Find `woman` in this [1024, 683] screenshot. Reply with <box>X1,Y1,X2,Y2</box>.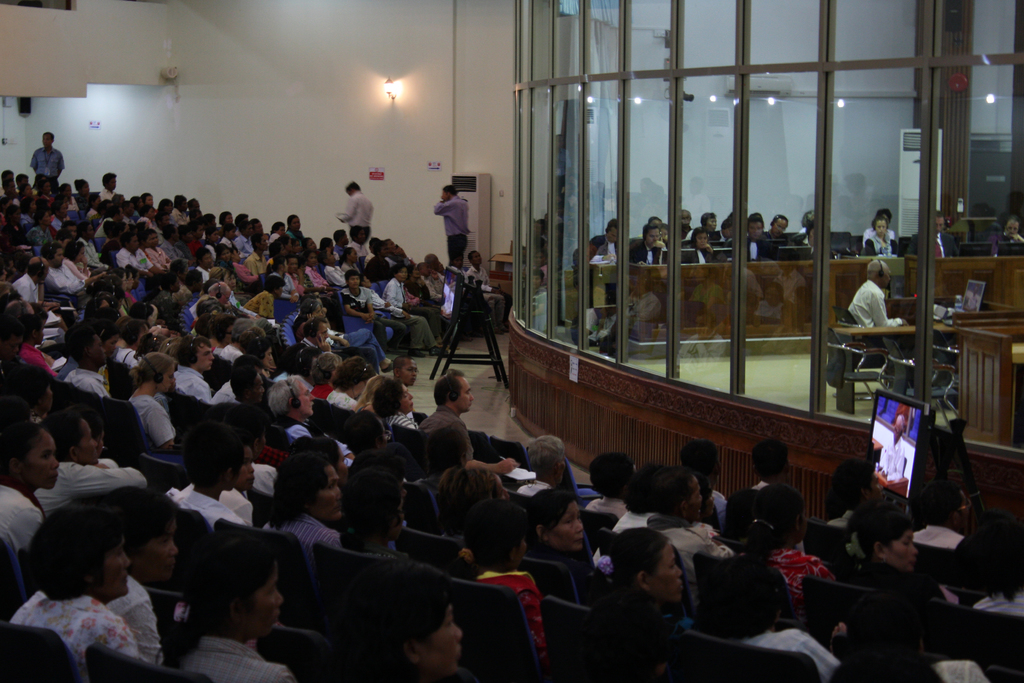
<box>952,521,1023,622</box>.
